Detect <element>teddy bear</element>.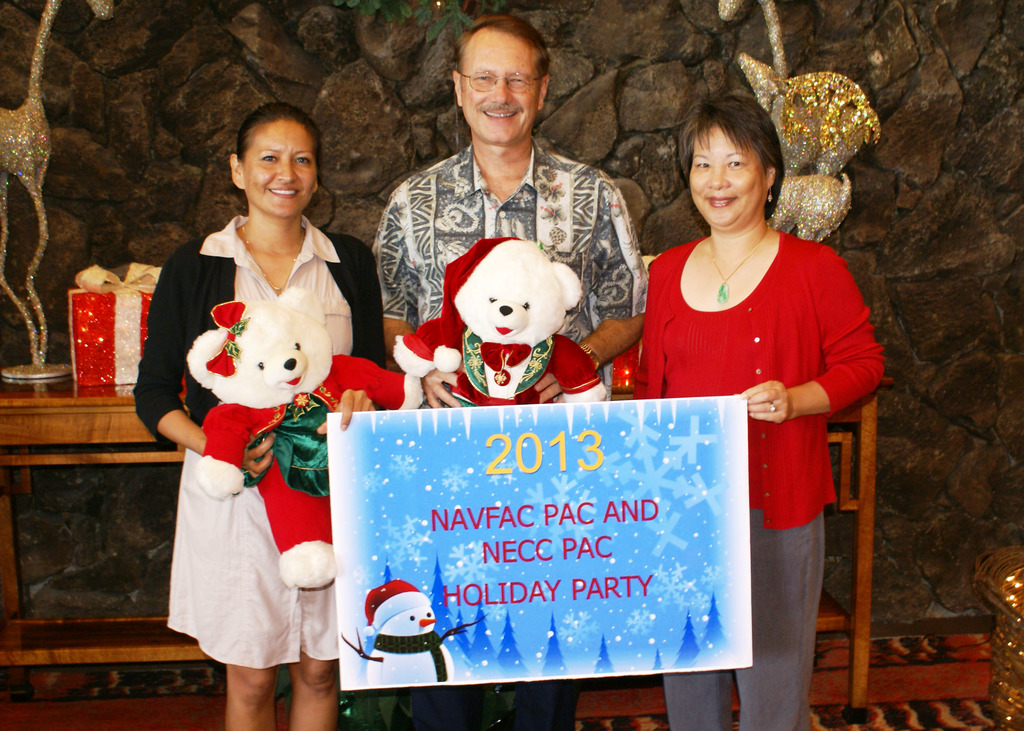
Detected at <region>414, 231, 614, 424</region>.
